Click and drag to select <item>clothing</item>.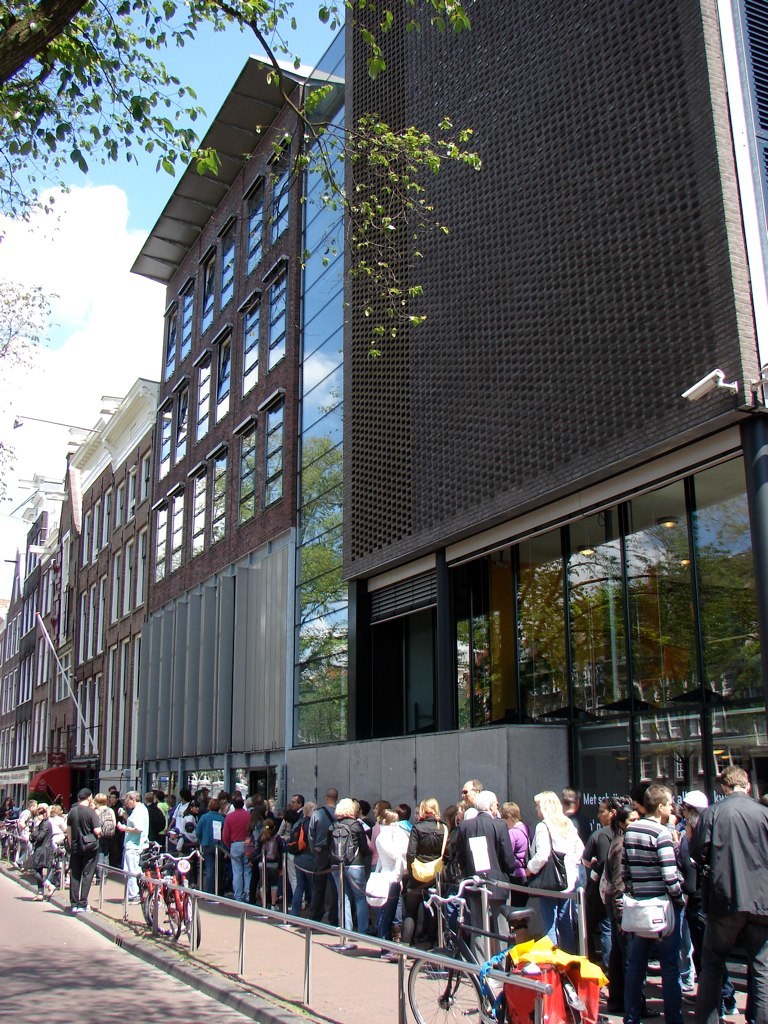
Selection: l=568, t=827, r=581, b=933.
